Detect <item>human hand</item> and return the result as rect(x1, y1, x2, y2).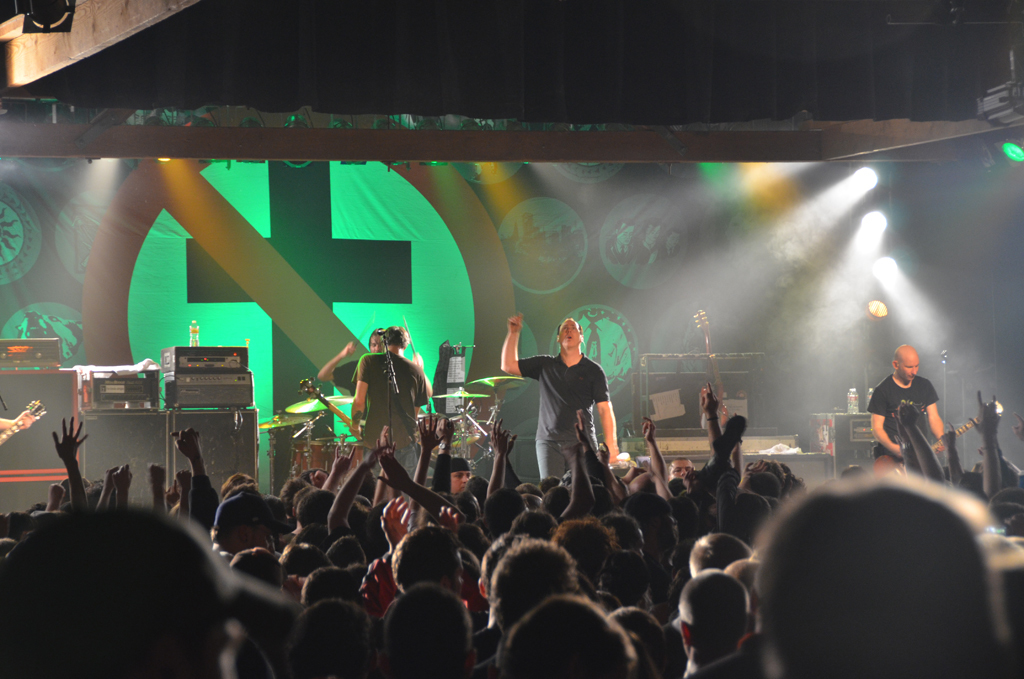
rect(13, 409, 36, 431).
